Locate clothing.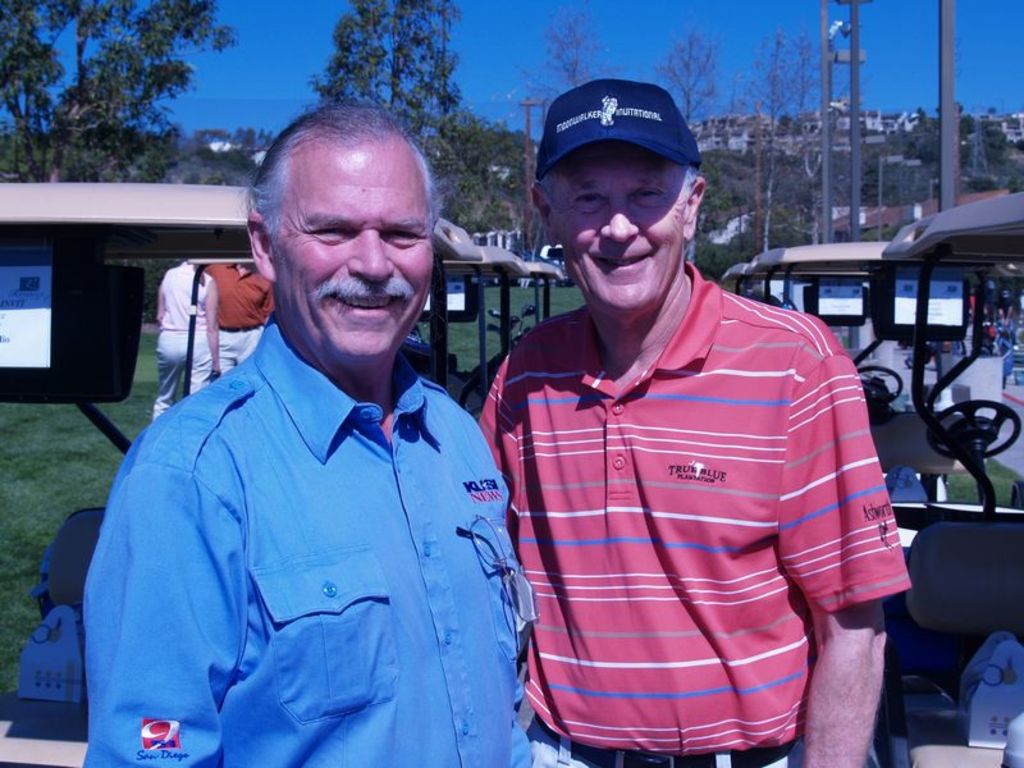
Bounding box: x1=449, y1=238, x2=901, y2=745.
